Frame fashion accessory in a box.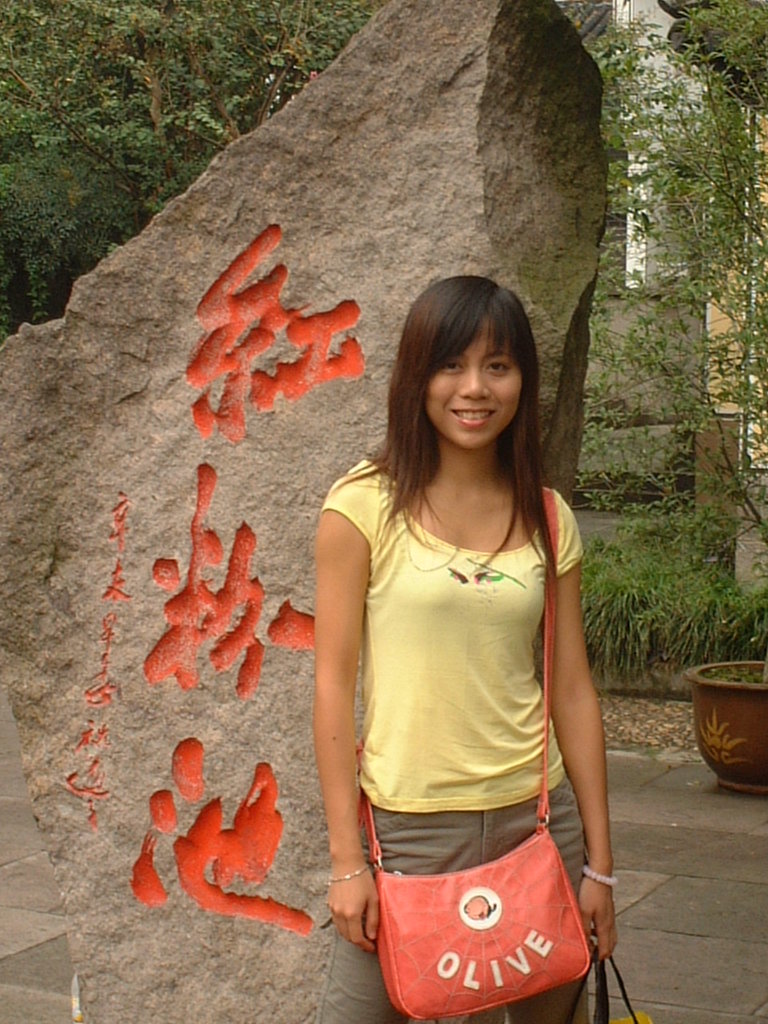
327, 862, 376, 880.
